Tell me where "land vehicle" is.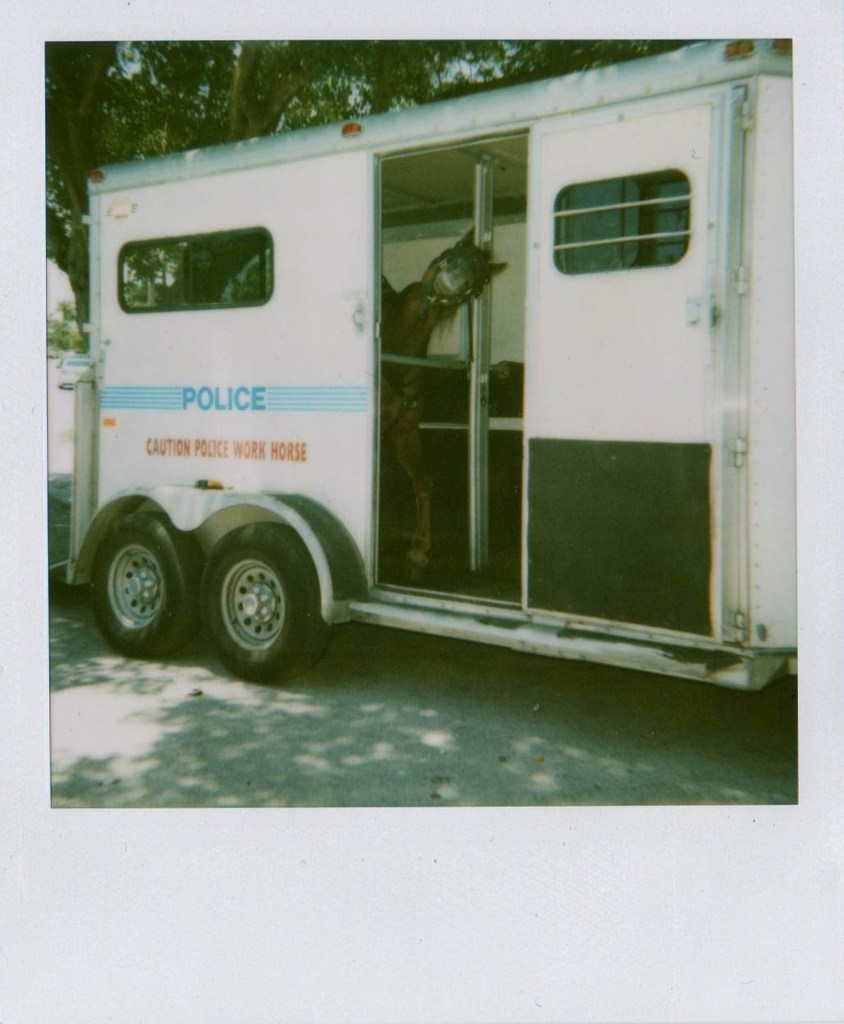
"land vehicle" is at {"left": 59, "top": 357, "right": 93, "bottom": 385}.
